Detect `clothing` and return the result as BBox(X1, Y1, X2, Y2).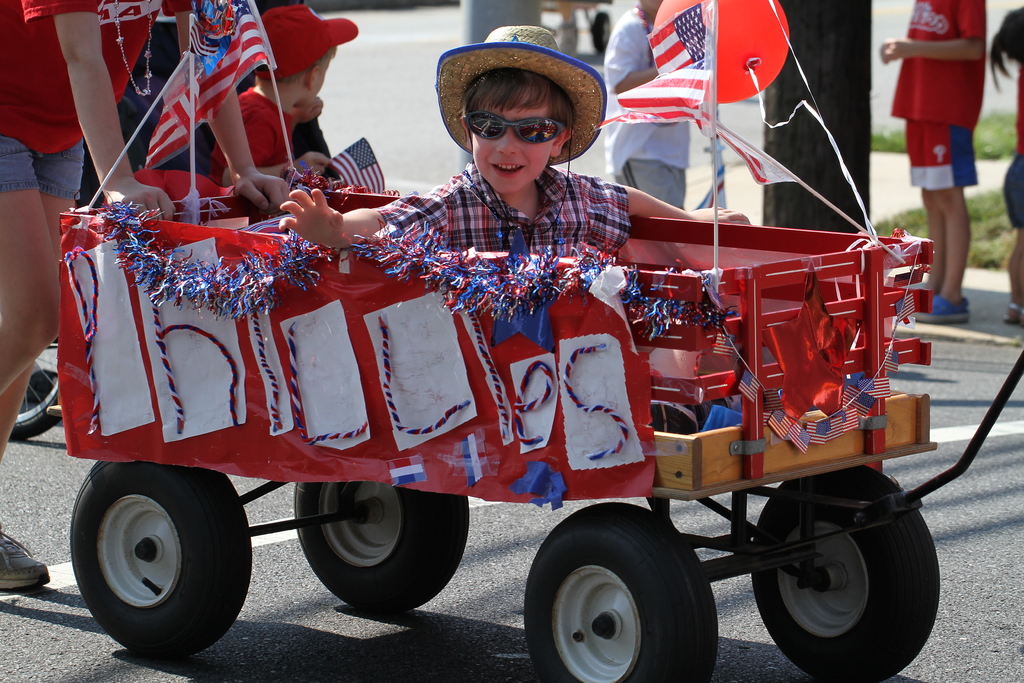
BBox(239, 1, 358, 83).
